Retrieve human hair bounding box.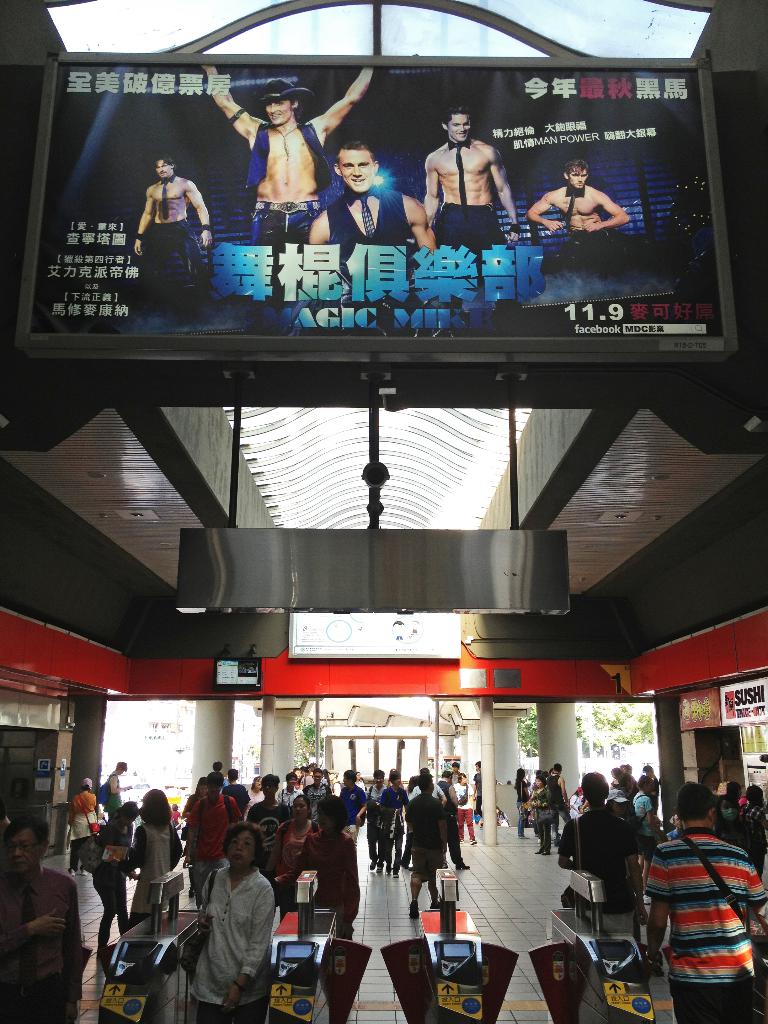
Bounding box: 726:780:737:796.
